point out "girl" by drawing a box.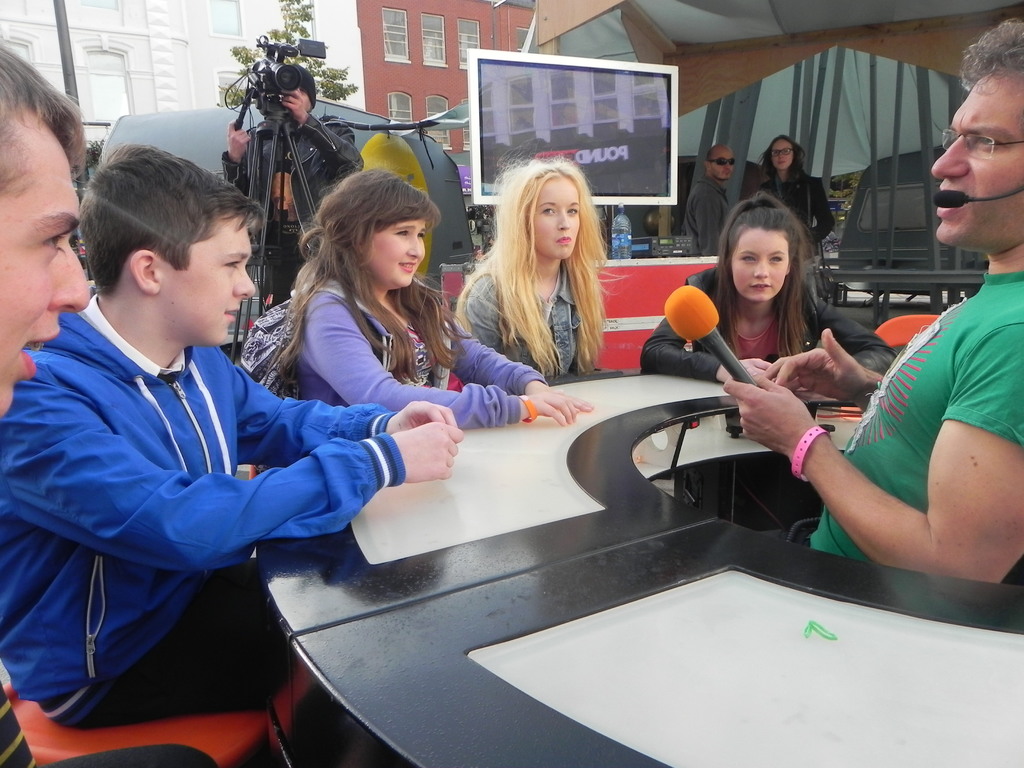
(454, 139, 635, 376).
